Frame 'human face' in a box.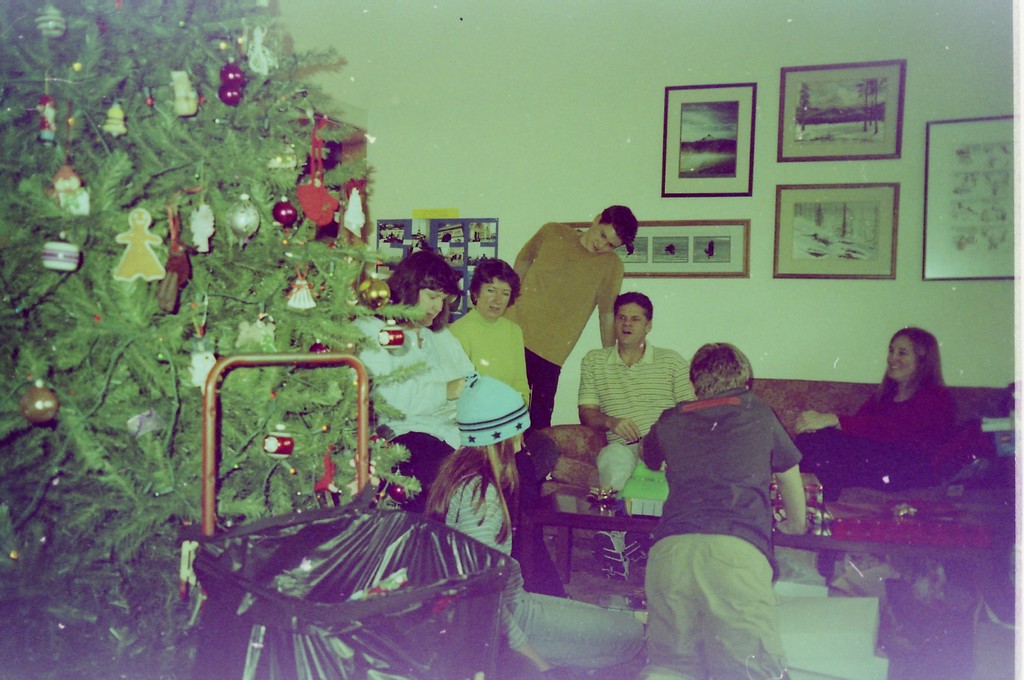
[x1=591, y1=222, x2=623, y2=254].
